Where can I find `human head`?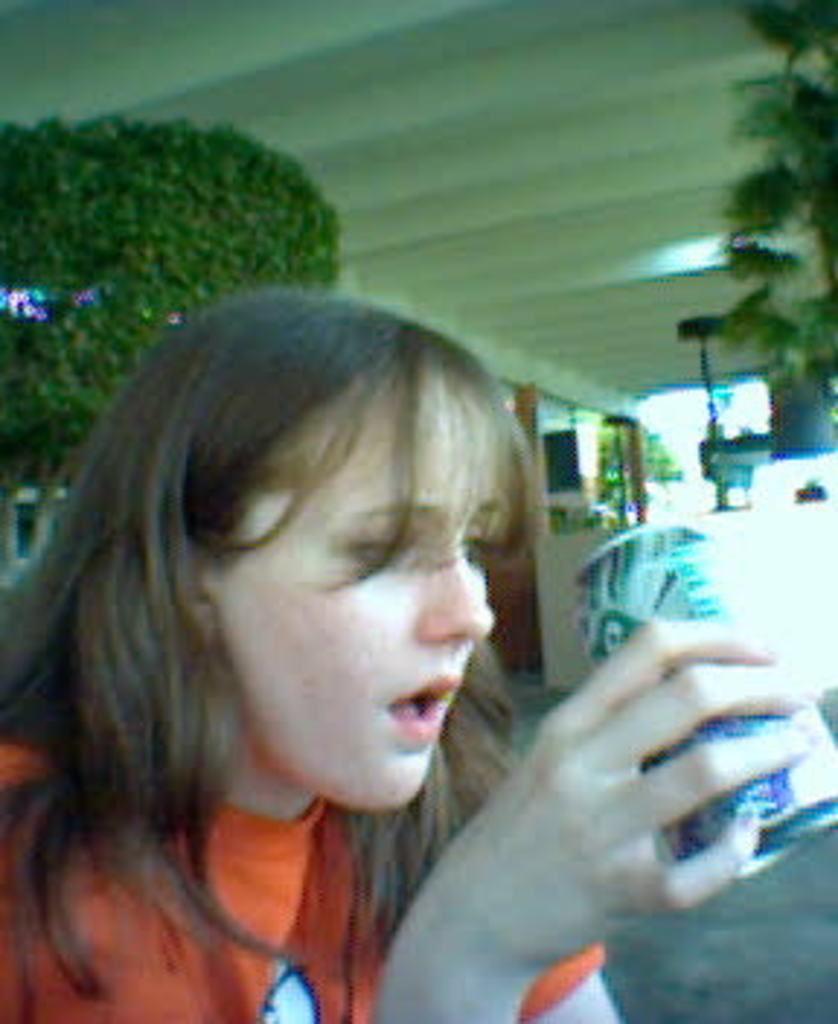
You can find it at 6, 285, 541, 876.
